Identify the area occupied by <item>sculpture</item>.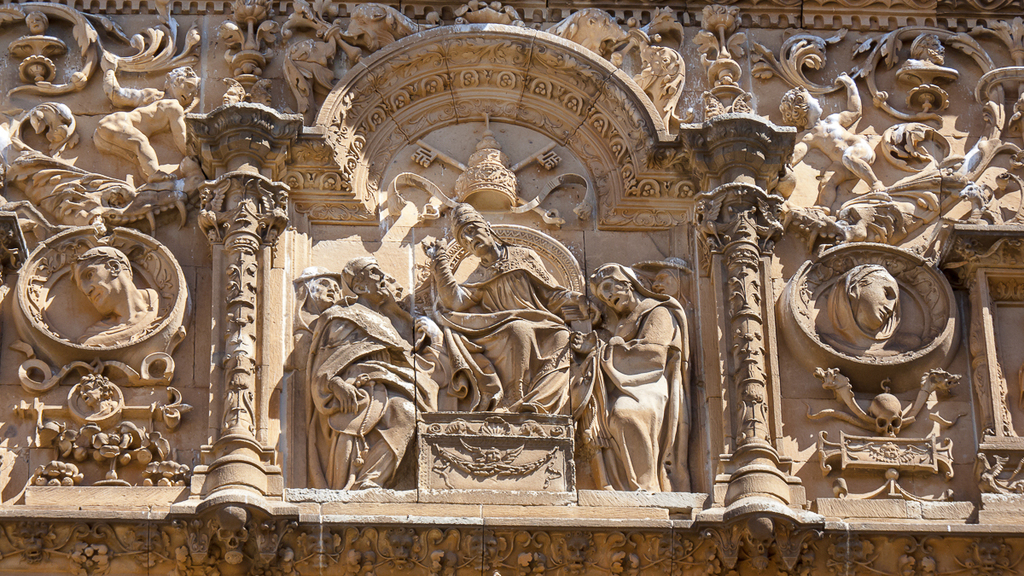
Area: select_region(219, 77, 243, 108).
